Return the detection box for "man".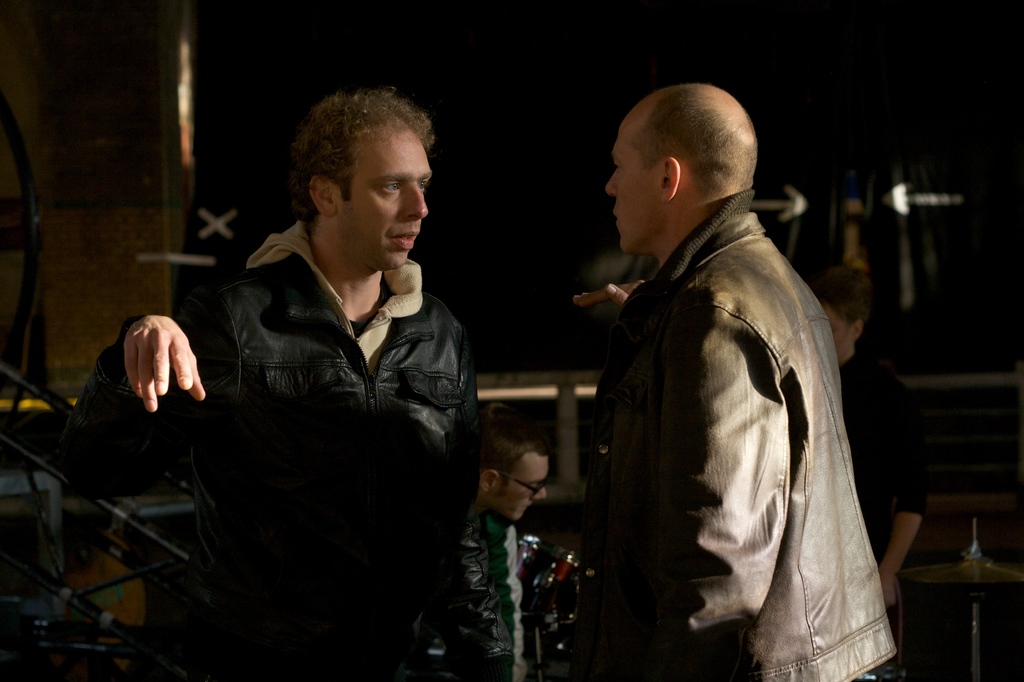
locate(552, 84, 898, 681).
